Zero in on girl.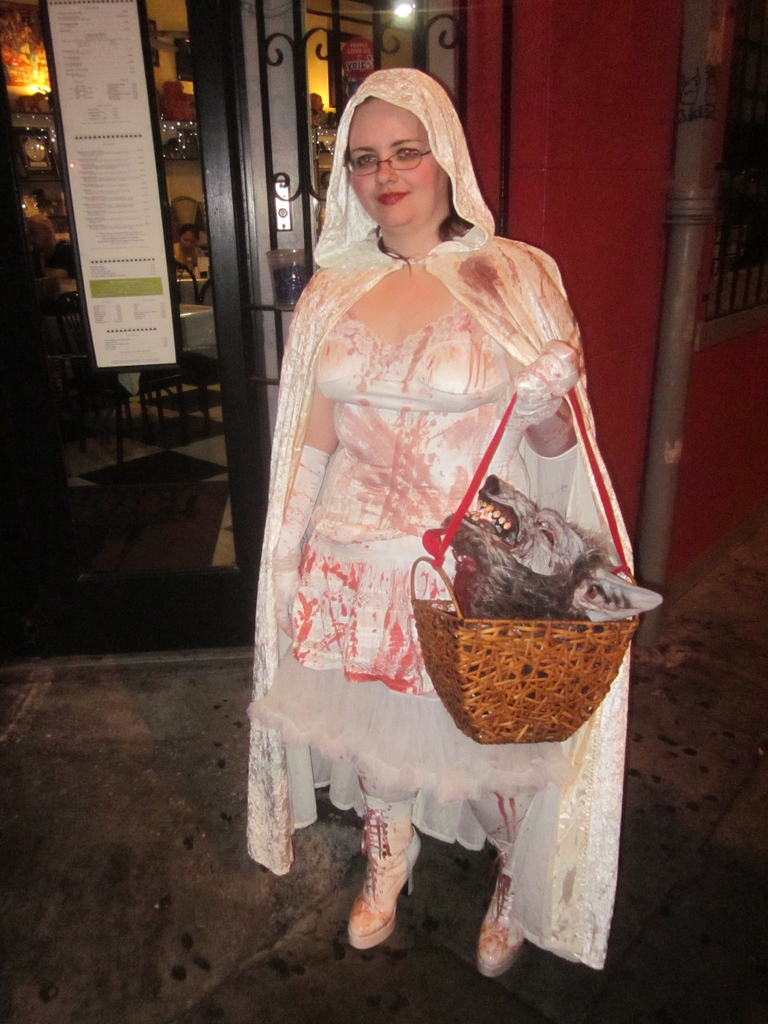
Zeroed in: x1=229 y1=67 x2=630 y2=979.
